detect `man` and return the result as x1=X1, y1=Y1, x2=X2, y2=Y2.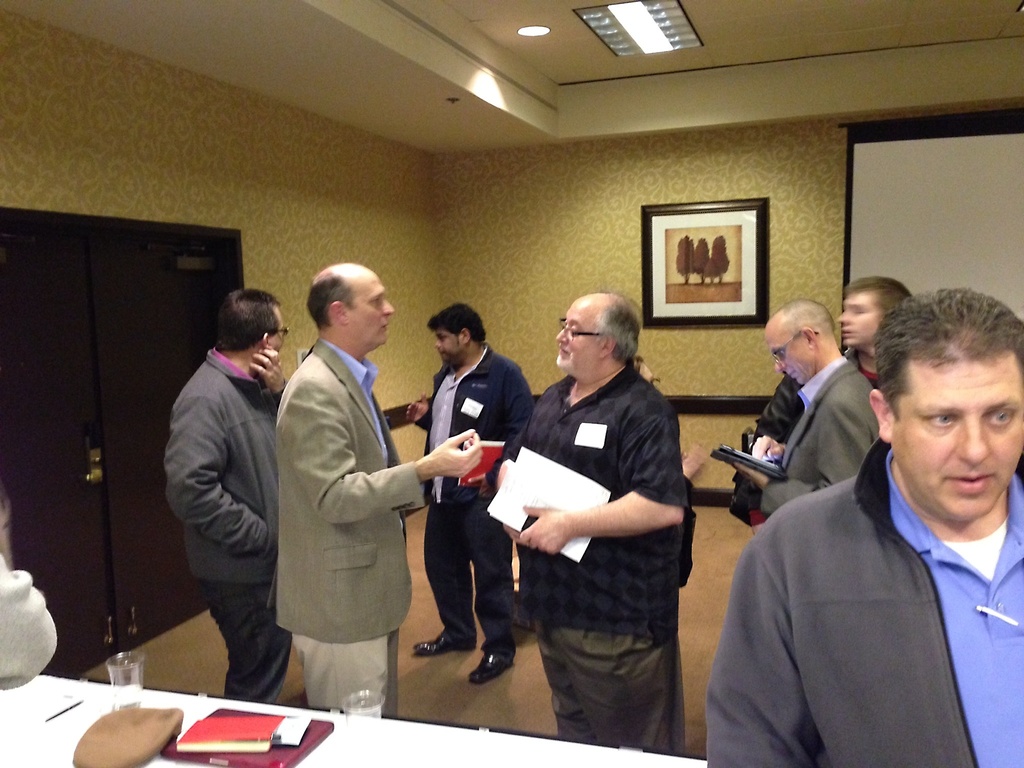
x1=731, y1=294, x2=879, y2=516.
